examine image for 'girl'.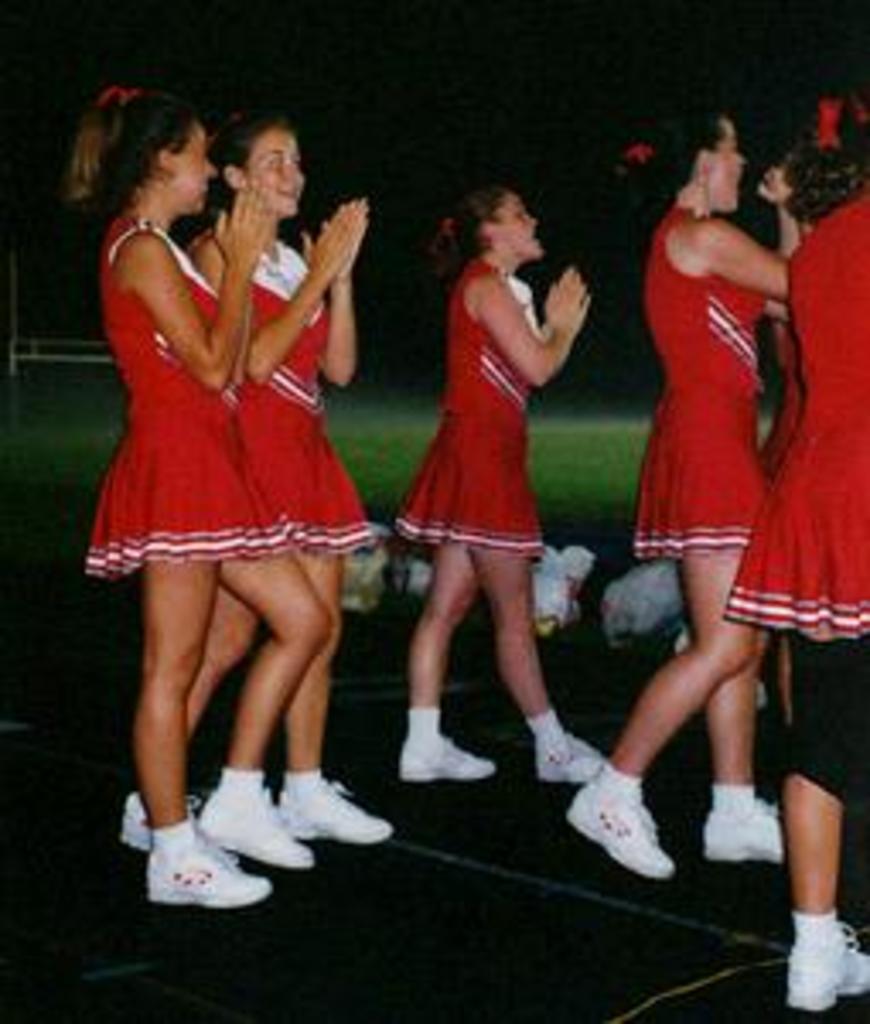
Examination result: {"left": 61, "top": 79, "right": 348, "bottom": 908}.
